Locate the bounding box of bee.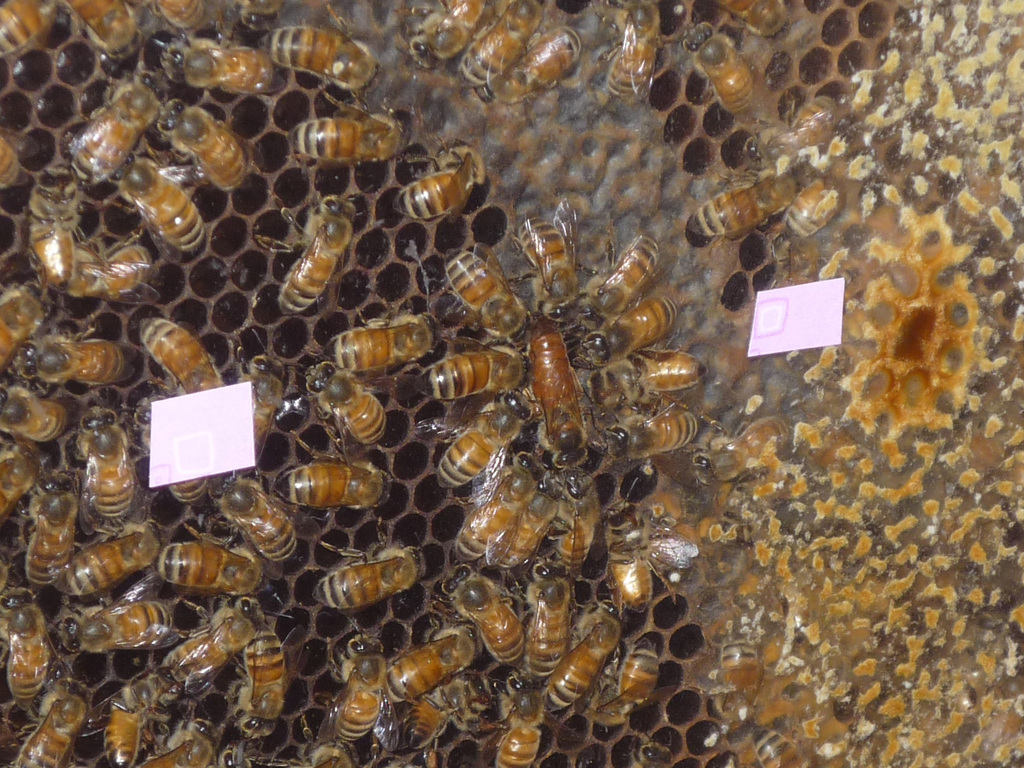
Bounding box: 452,444,551,567.
